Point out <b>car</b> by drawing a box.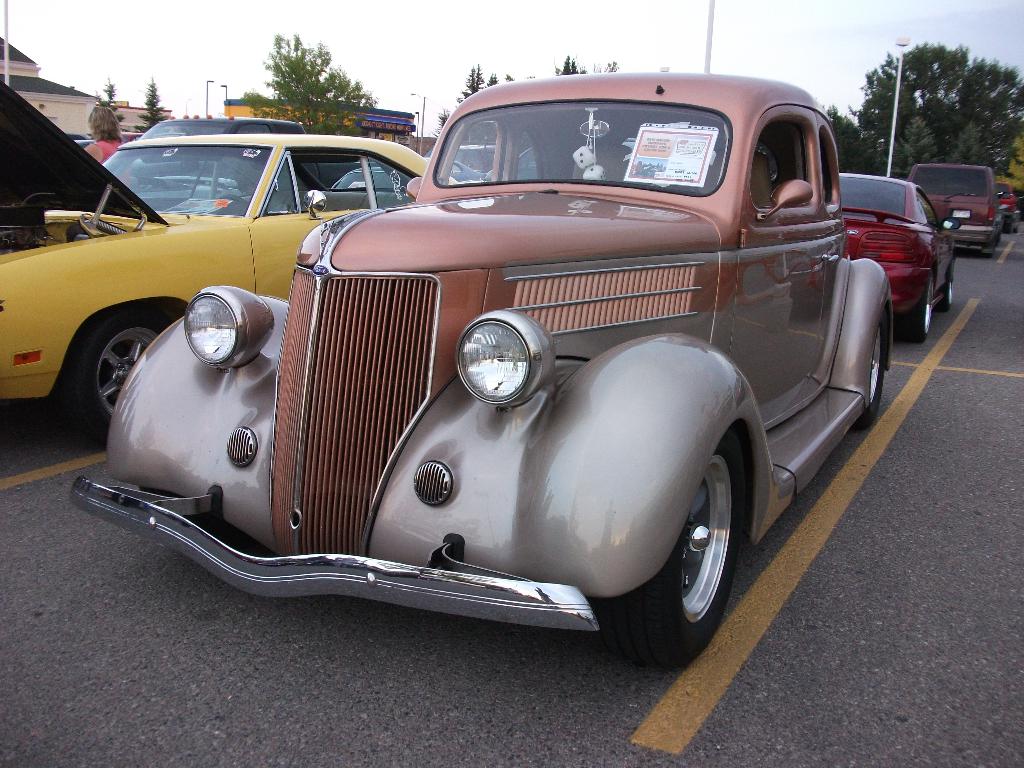
(132, 113, 314, 141).
